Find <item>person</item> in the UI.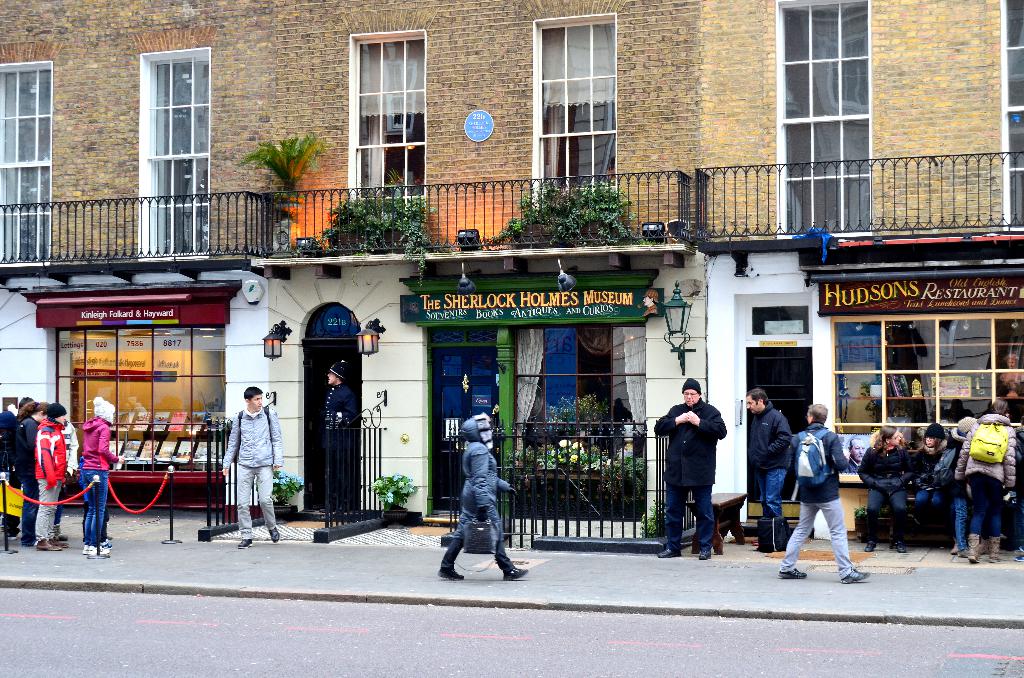
UI element at (656, 376, 730, 552).
